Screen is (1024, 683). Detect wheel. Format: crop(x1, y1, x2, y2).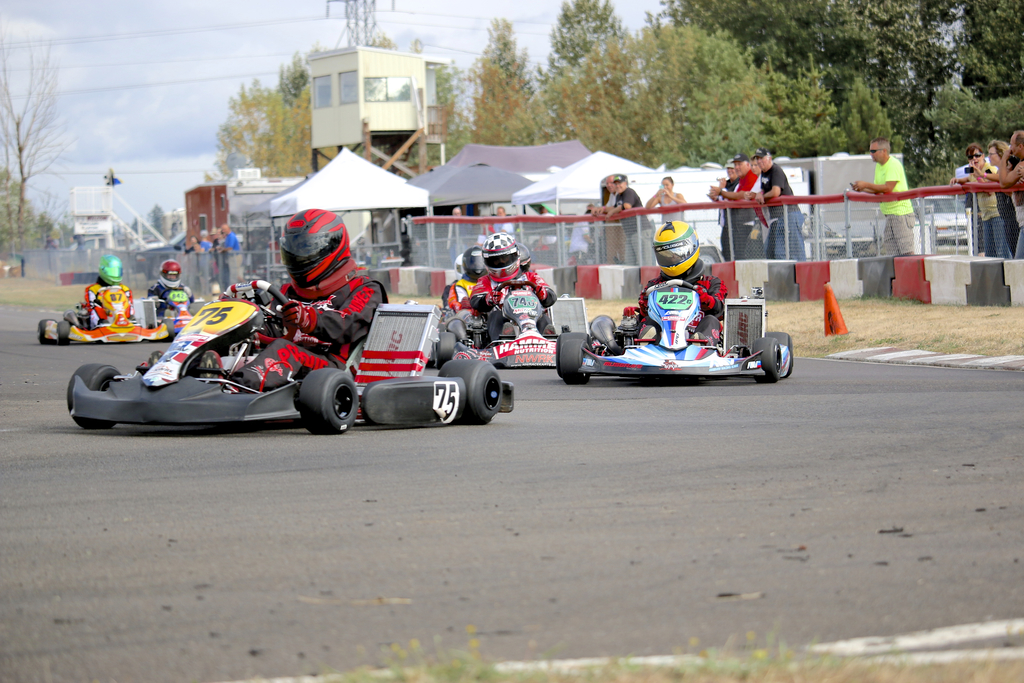
crop(560, 331, 589, 381).
